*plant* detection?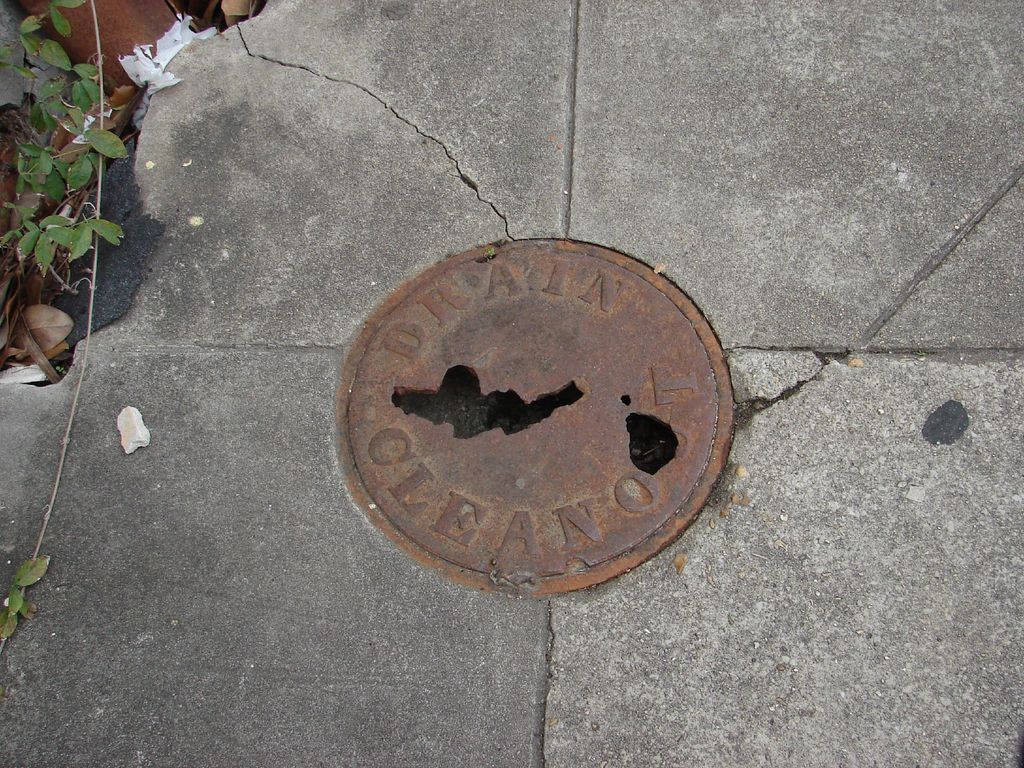
Rect(0, 553, 54, 660)
